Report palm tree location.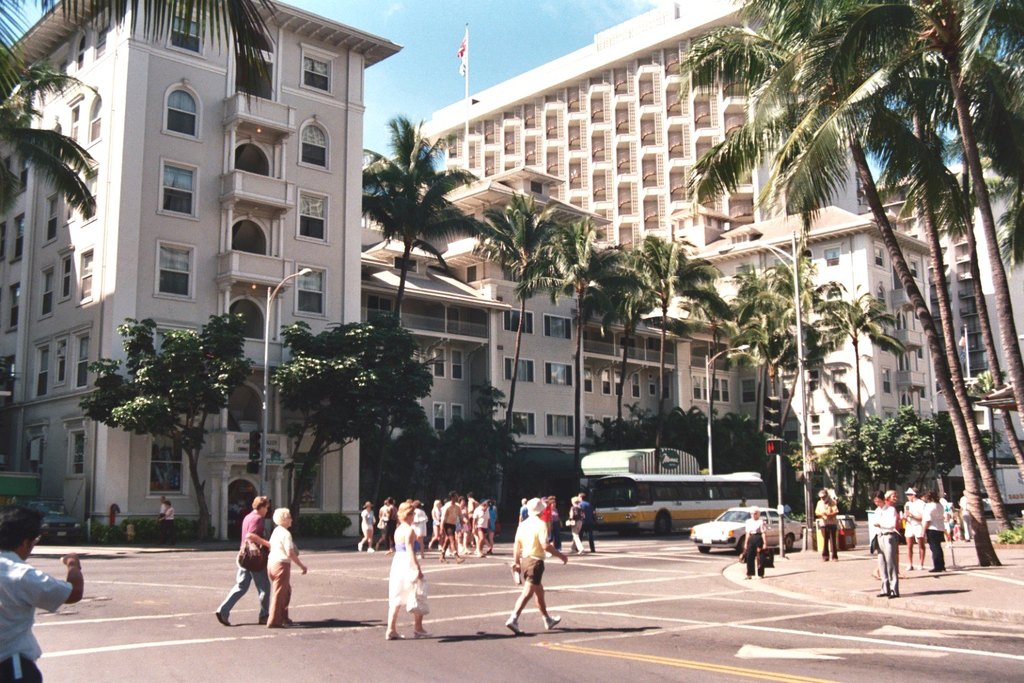
Report: {"x1": 283, "y1": 333, "x2": 517, "y2": 609}.
